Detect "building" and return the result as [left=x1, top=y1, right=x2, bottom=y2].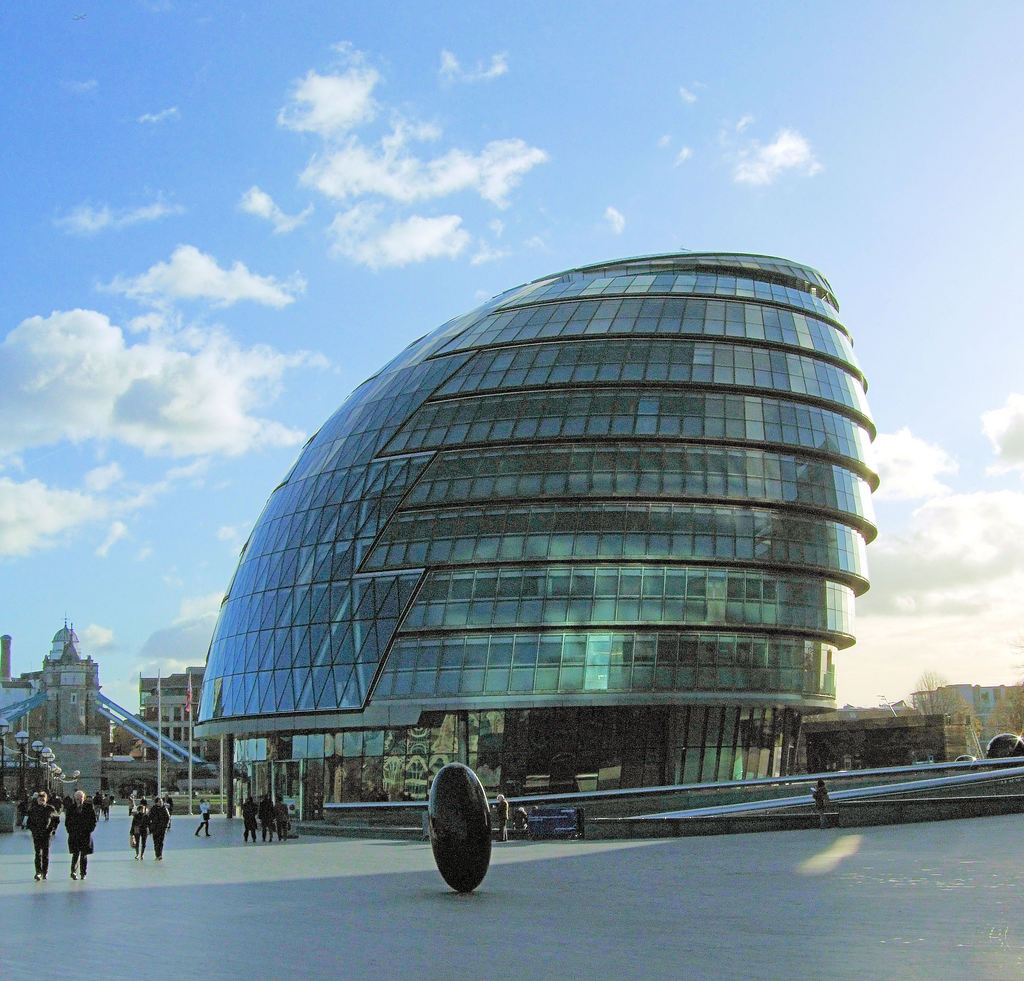
[left=195, top=247, right=879, bottom=818].
